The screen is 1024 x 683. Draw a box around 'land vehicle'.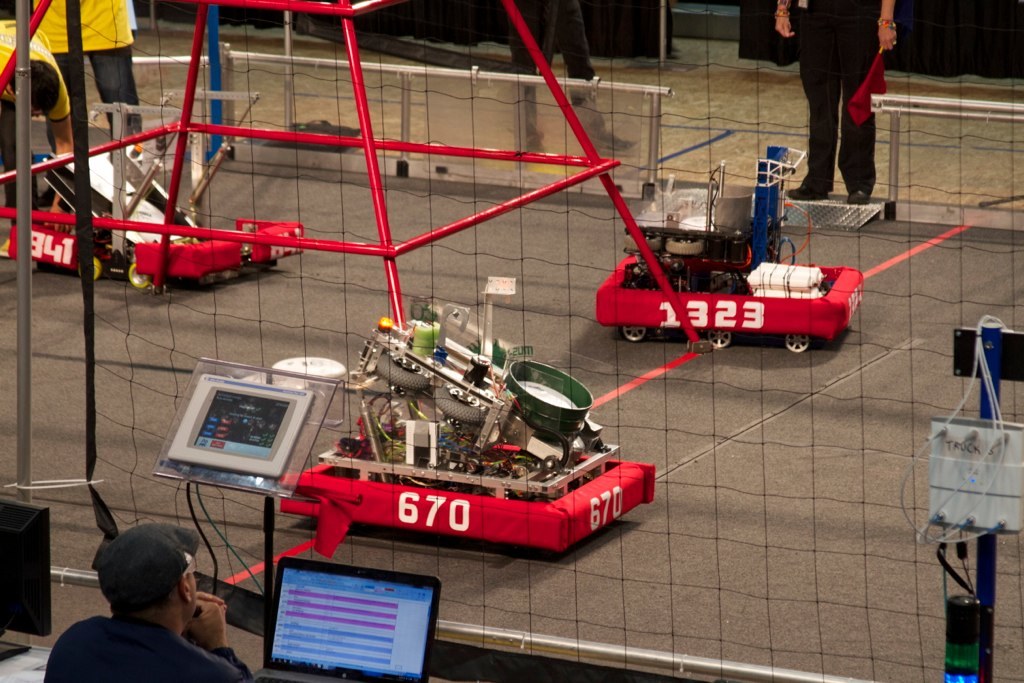
Rect(3, 80, 310, 288).
